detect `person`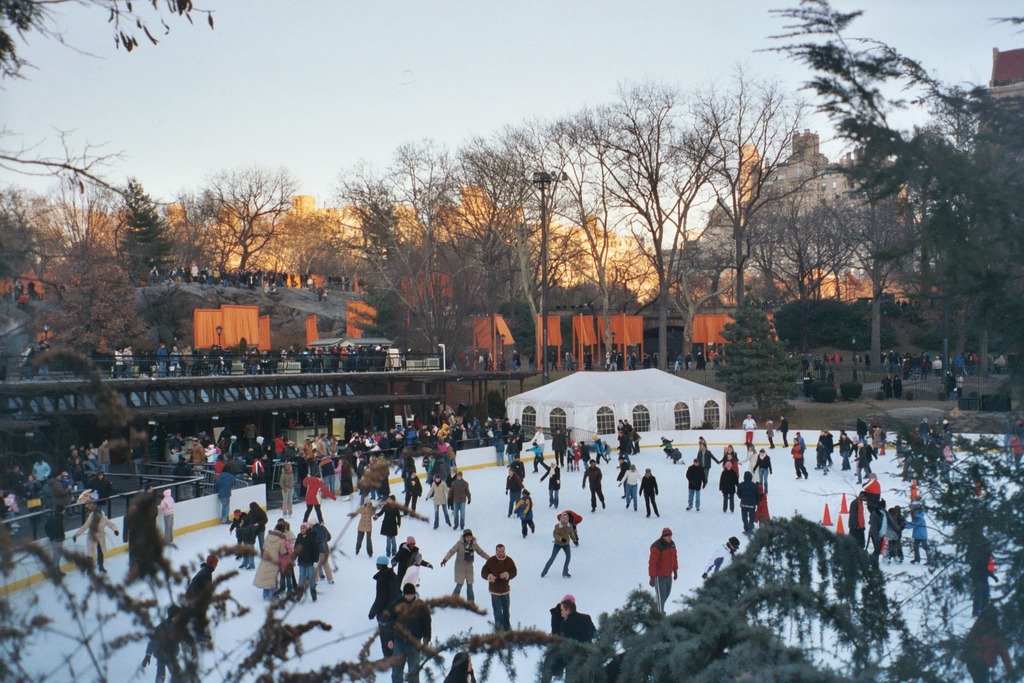
Rect(954, 372, 961, 397)
